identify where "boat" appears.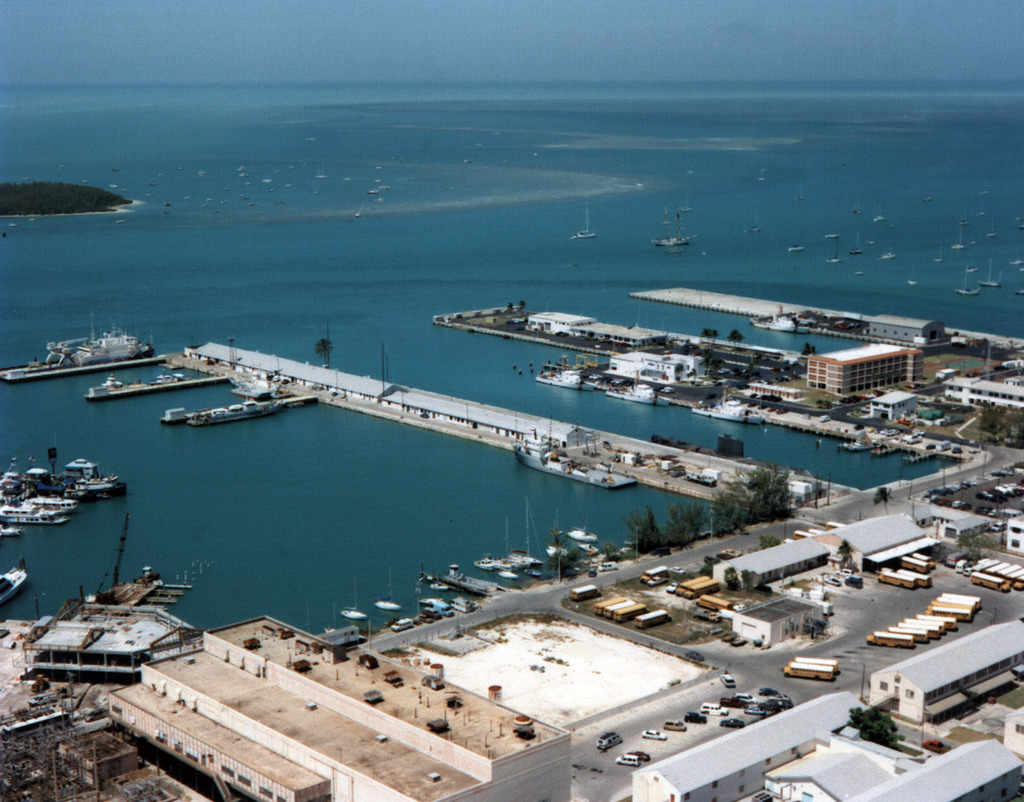
Appears at (x1=852, y1=198, x2=859, y2=215).
